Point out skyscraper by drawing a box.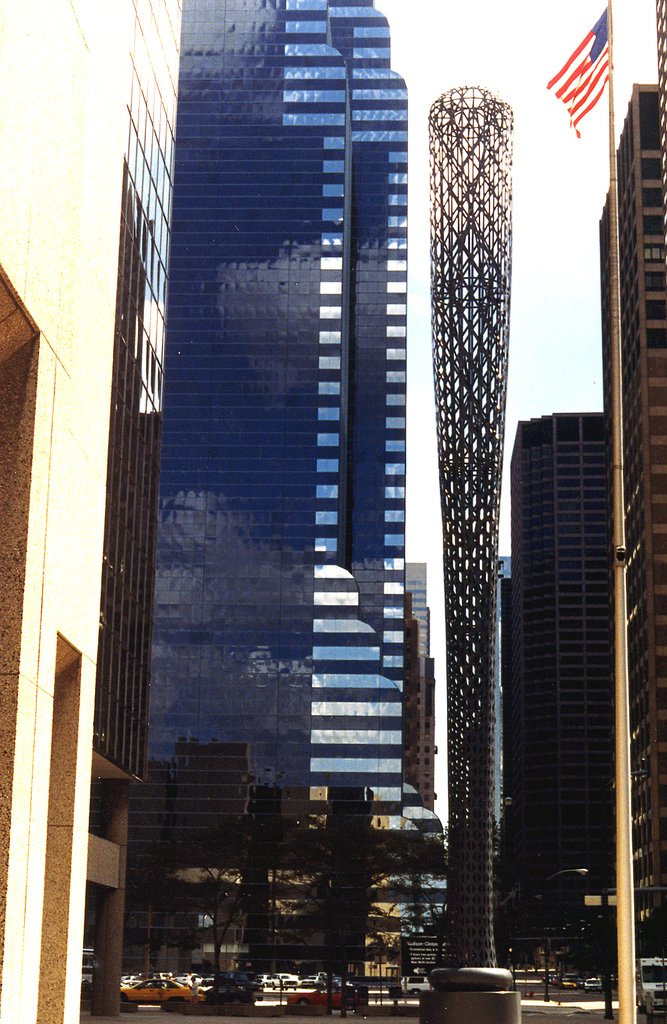
140:0:448:995.
